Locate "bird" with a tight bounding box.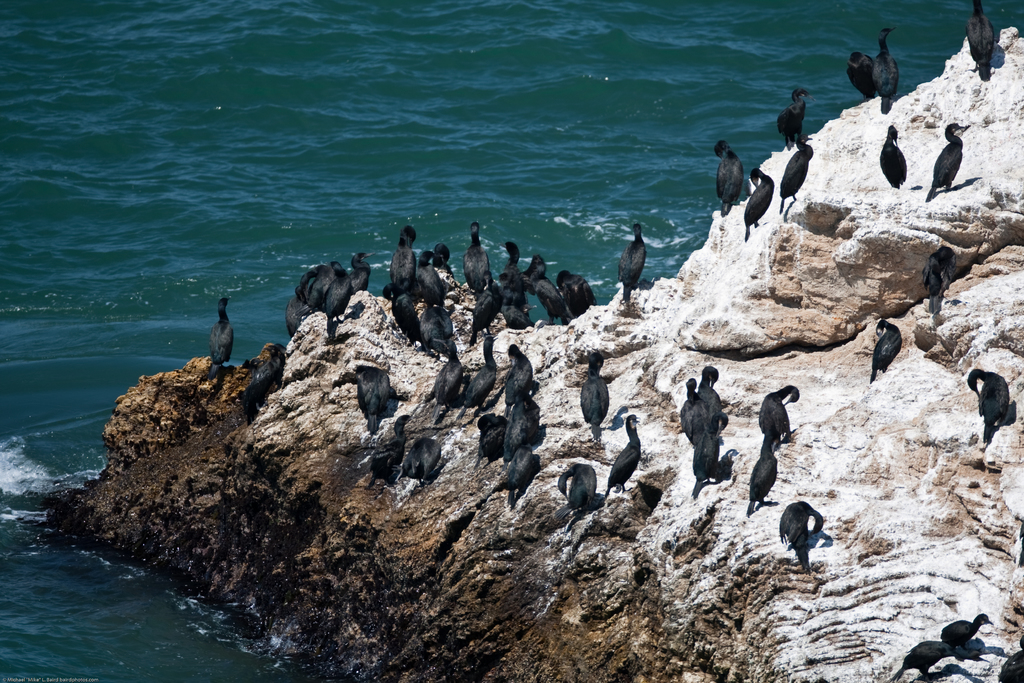
[384, 286, 427, 347].
